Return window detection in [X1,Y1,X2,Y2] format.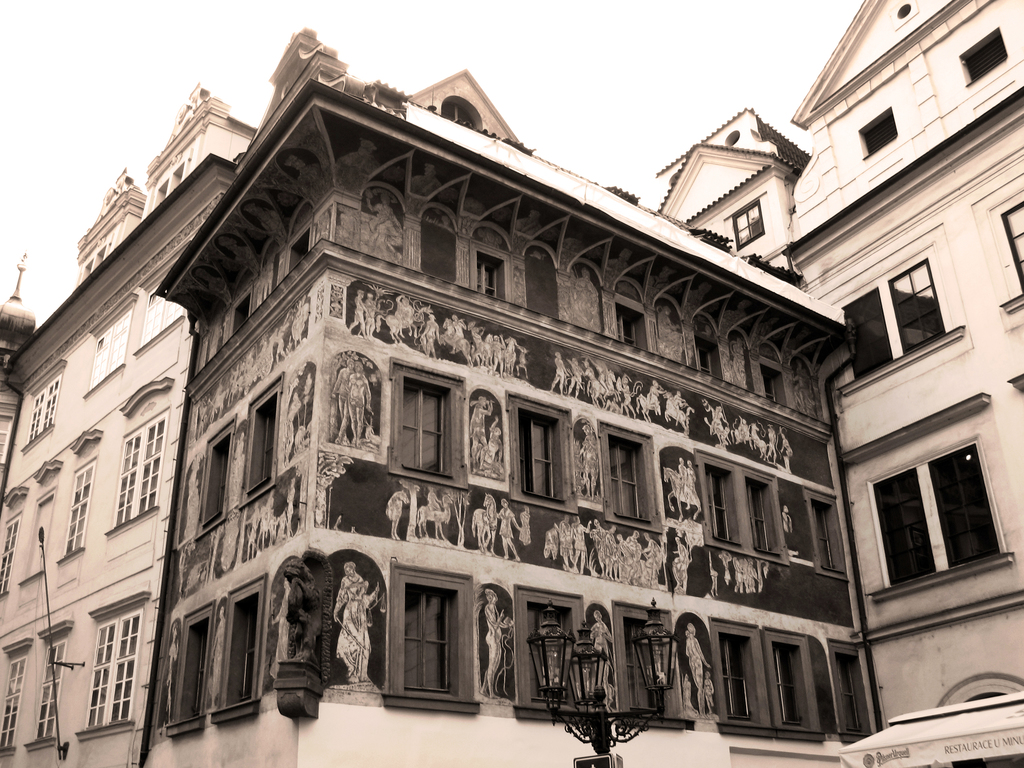
[703,463,739,545].
